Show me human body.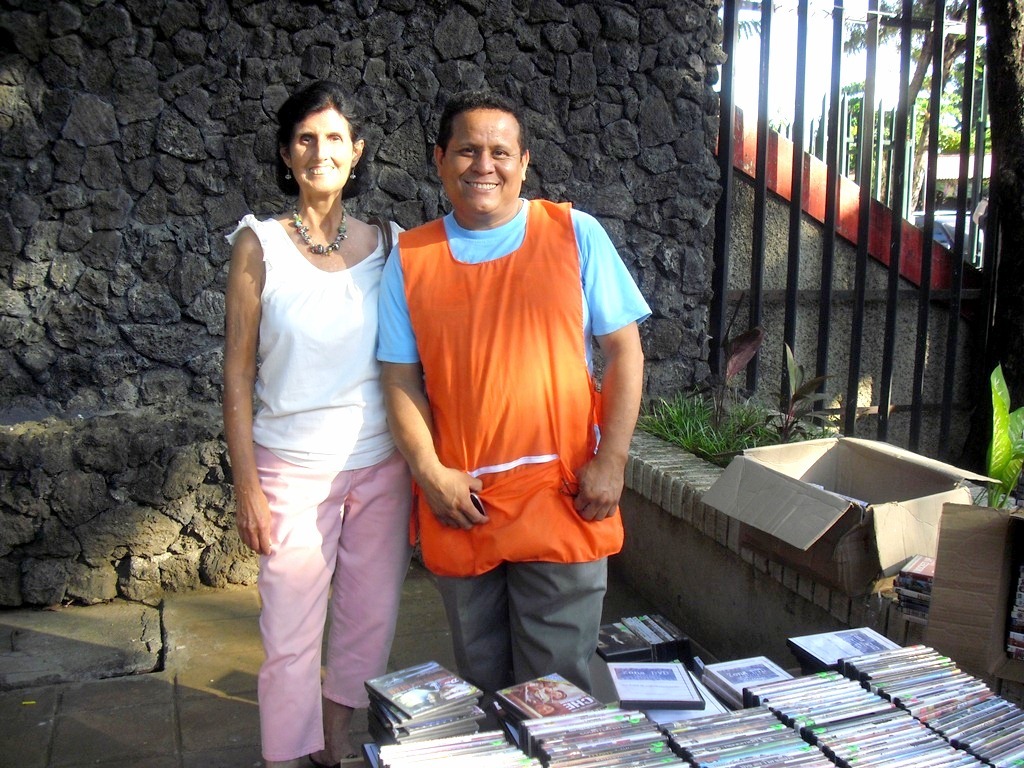
human body is here: (left=385, top=101, right=644, bottom=763).
